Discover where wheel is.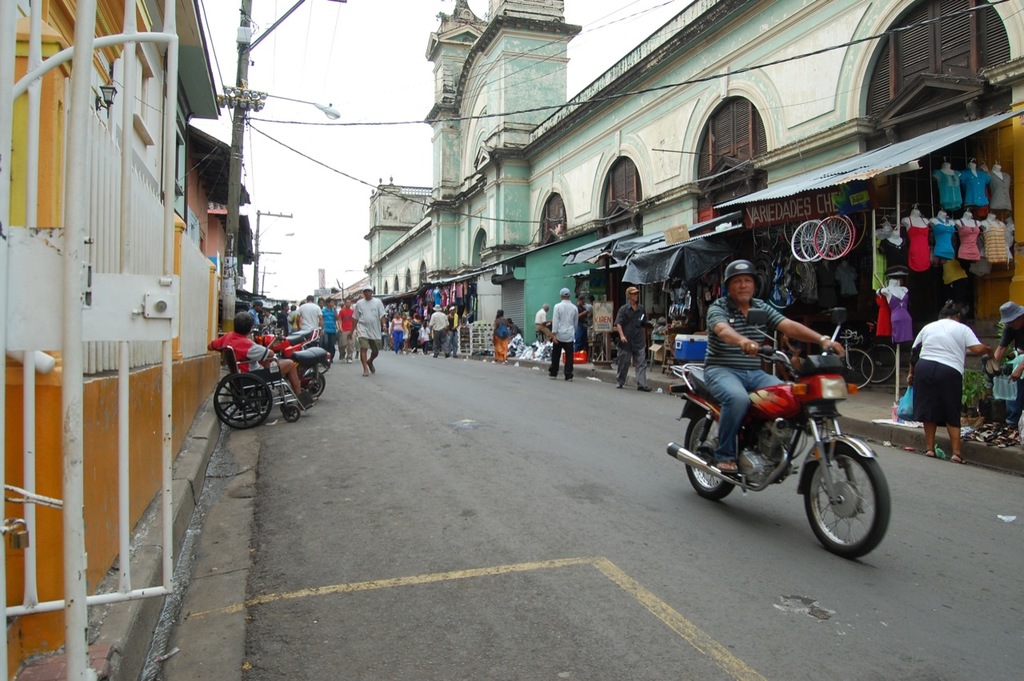
Discovered at {"x1": 838, "y1": 346, "x2": 873, "y2": 384}.
